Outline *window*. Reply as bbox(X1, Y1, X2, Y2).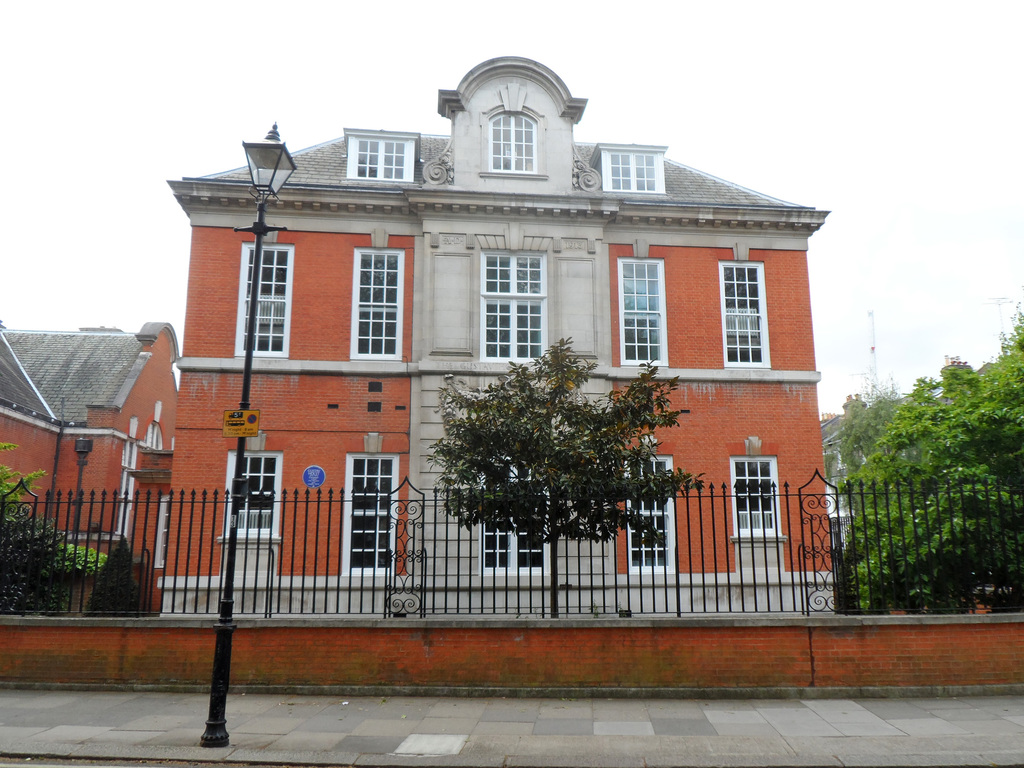
bbox(221, 444, 278, 543).
